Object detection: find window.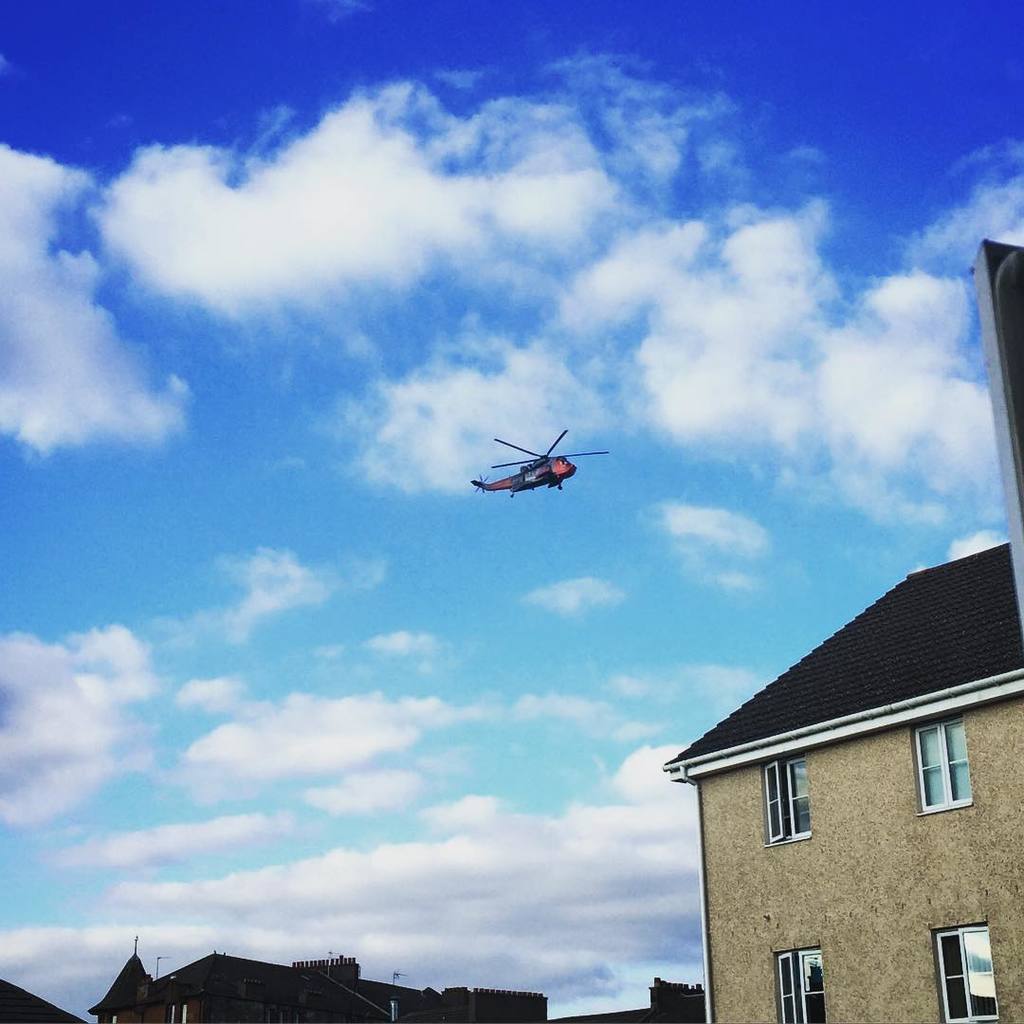
bbox=[912, 714, 969, 810].
